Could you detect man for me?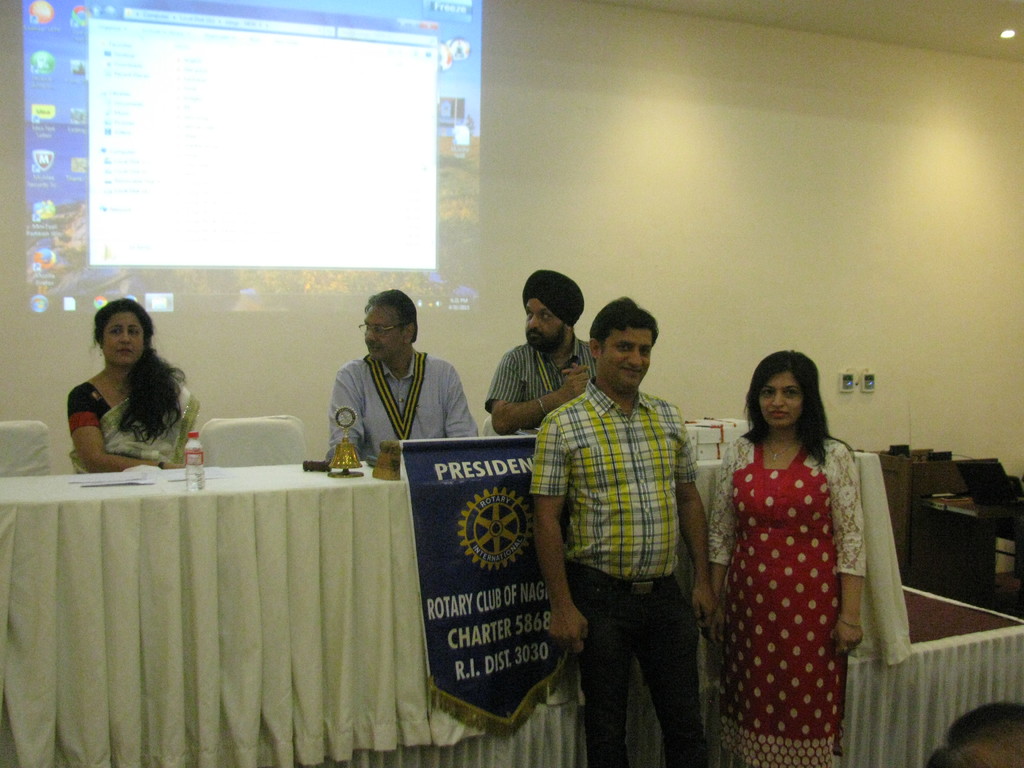
Detection result: 479,273,595,440.
